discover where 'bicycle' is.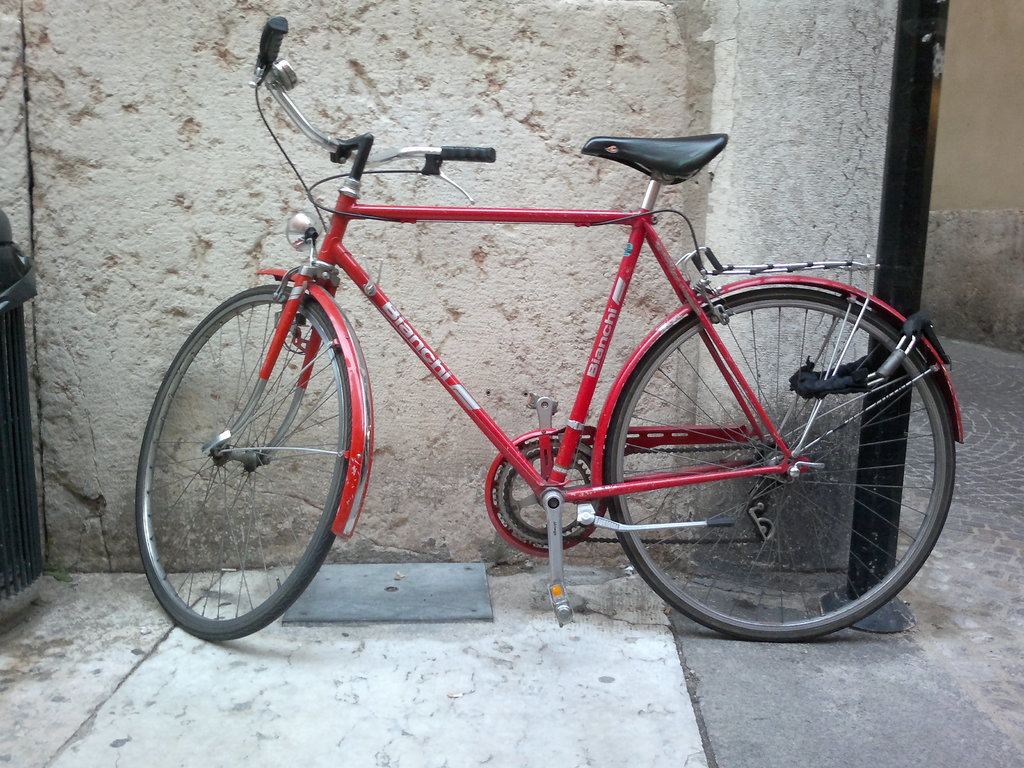
Discovered at l=141, t=61, r=975, b=676.
